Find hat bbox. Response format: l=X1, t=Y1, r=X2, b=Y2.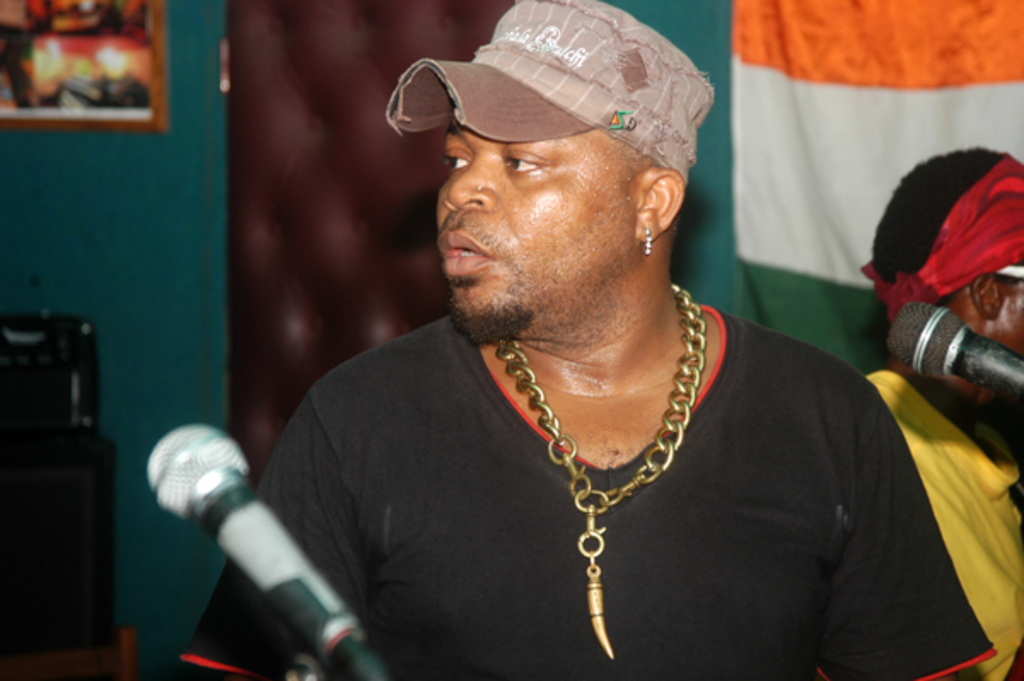
l=386, t=0, r=715, b=188.
